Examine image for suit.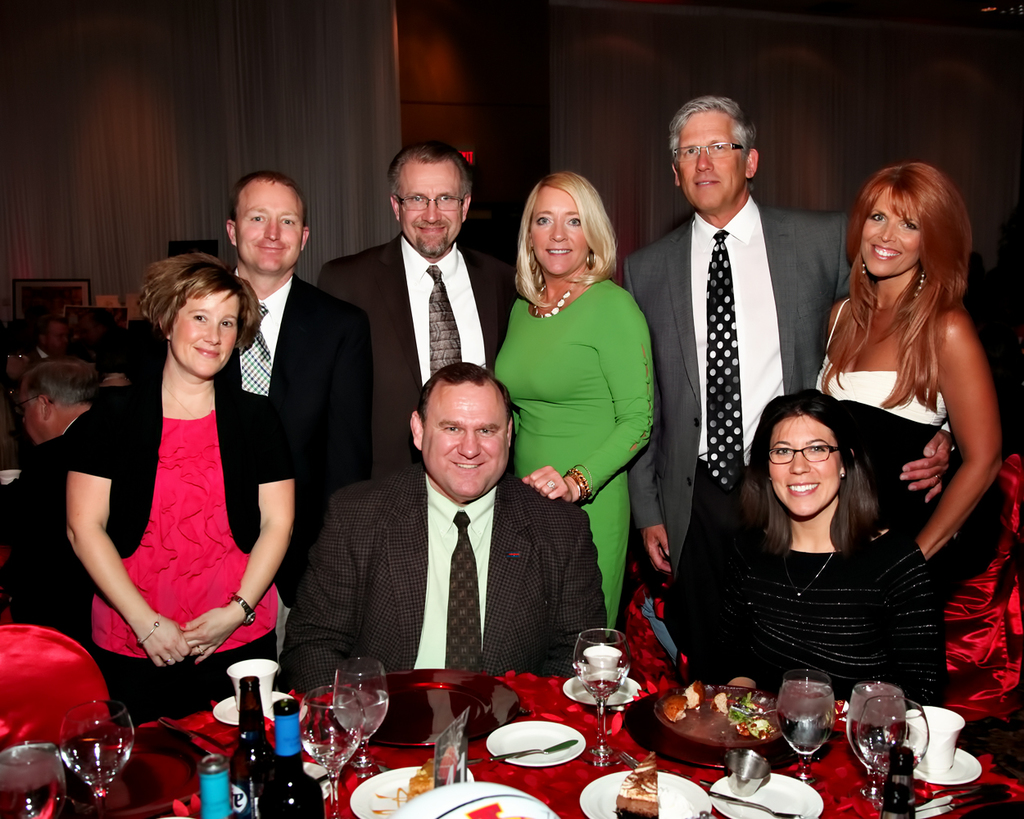
Examination result: 618,196,852,592.
